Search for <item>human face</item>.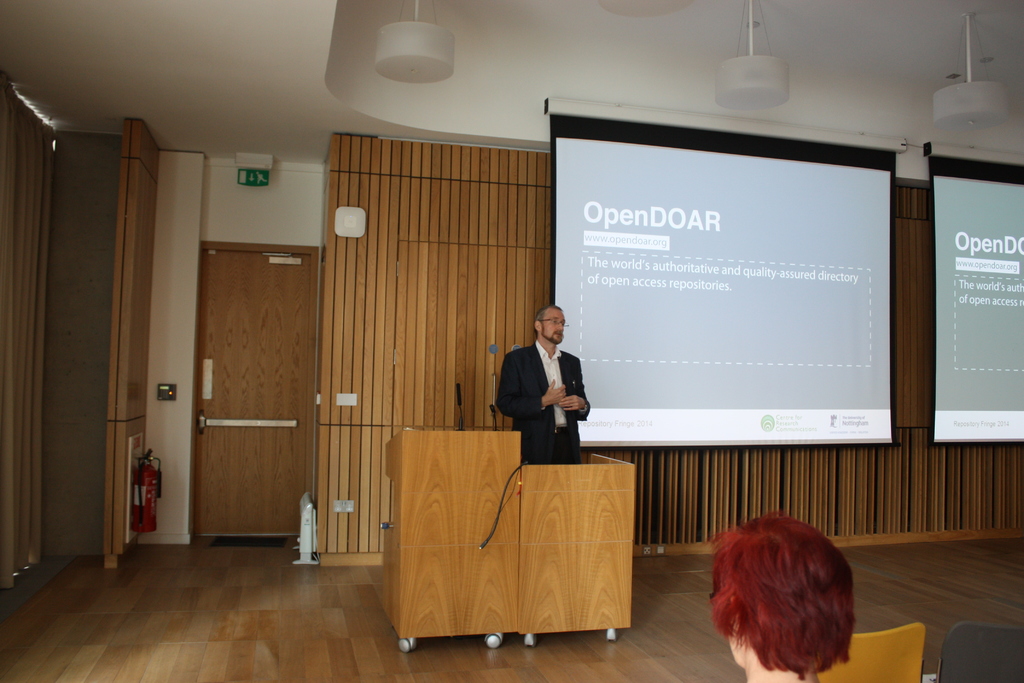
Found at box=[728, 628, 748, 666].
